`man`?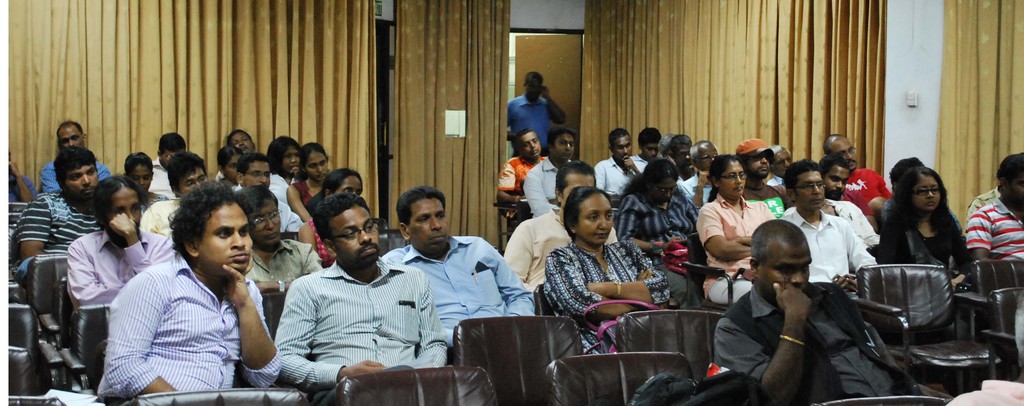
bbox=(886, 156, 927, 215)
